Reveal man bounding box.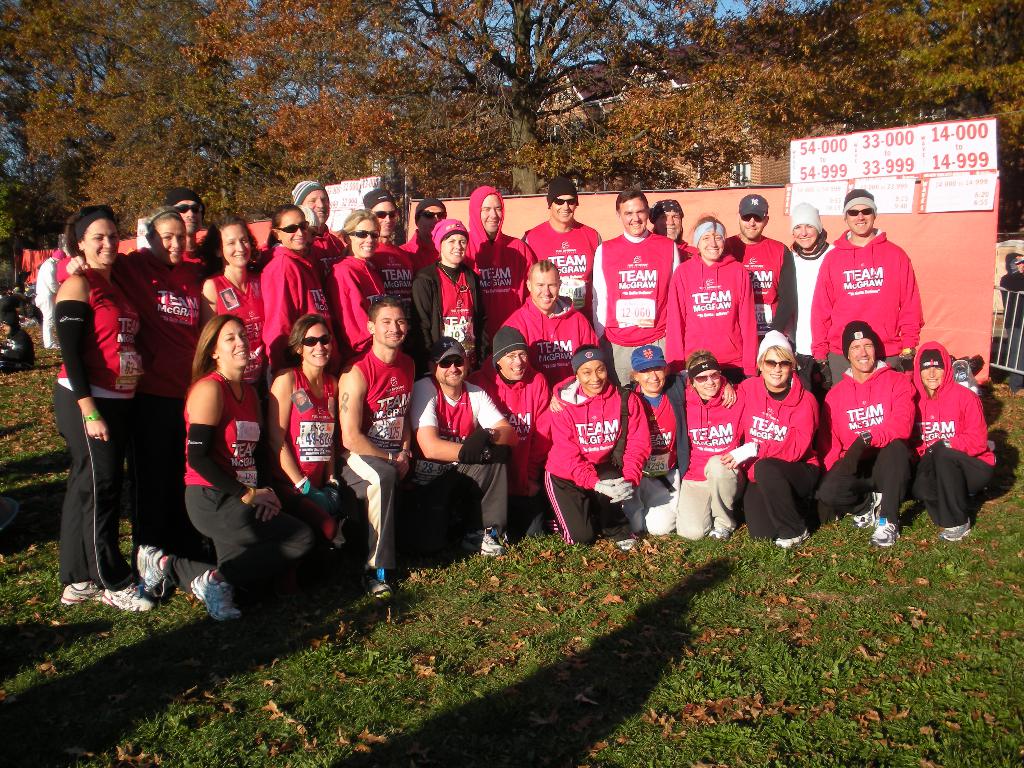
Revealed: crop(726, 191, 796, 340).
